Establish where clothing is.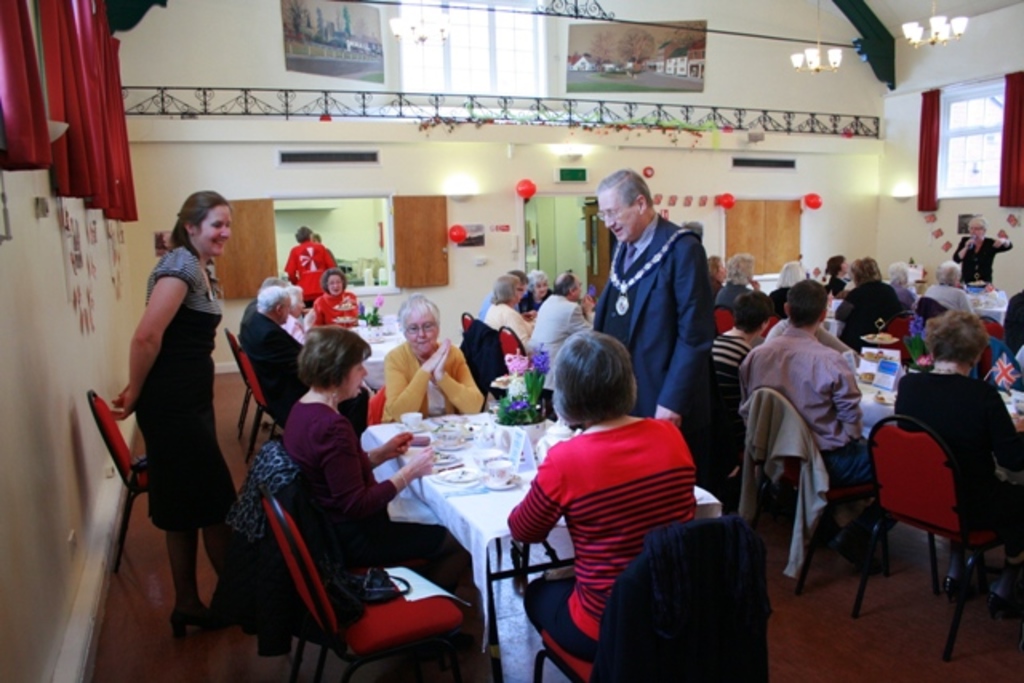
Established at [x1=506, y1=393, x2=704, y2=643].
